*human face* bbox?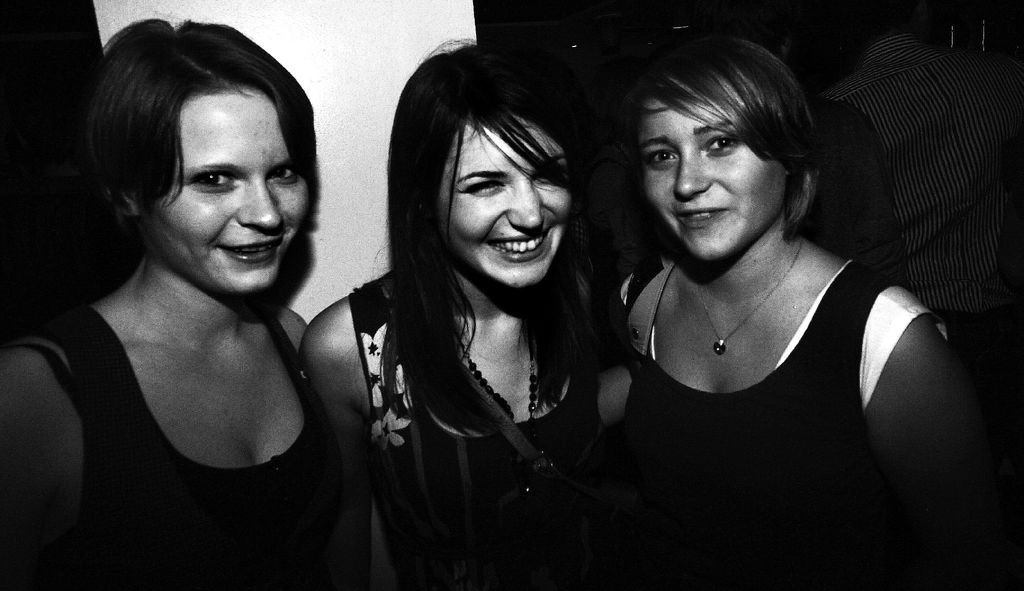
438,114,573,293
